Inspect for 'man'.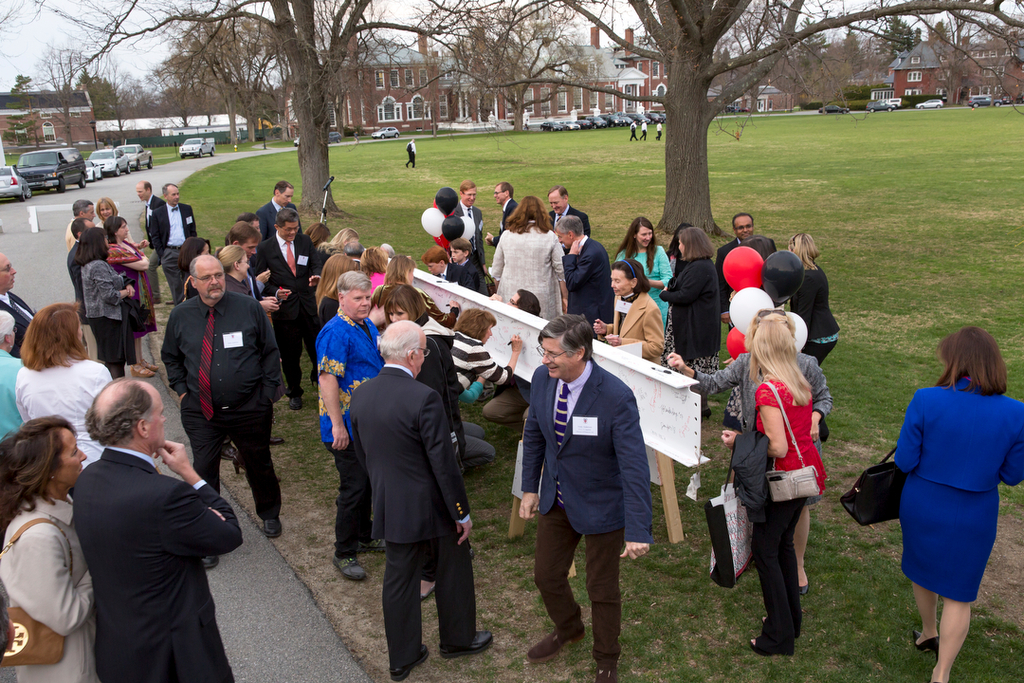
Inspection: (63, 199, 111, 269).
